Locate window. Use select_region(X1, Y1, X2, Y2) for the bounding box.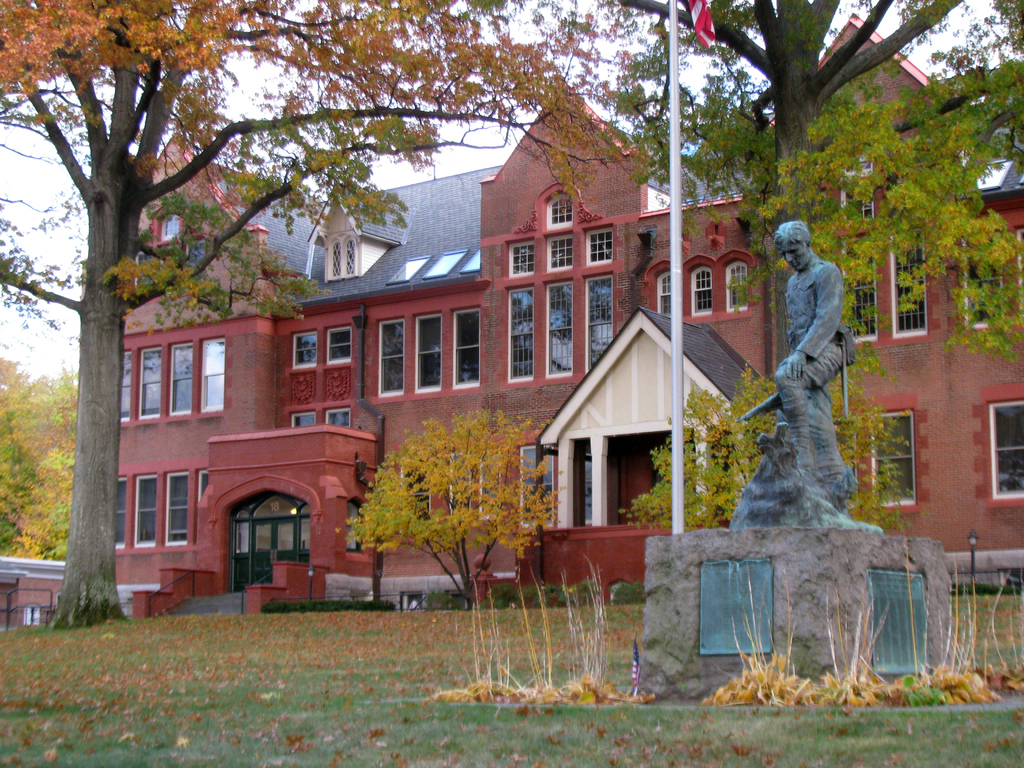
select_region(292, 331, 315, 365).
